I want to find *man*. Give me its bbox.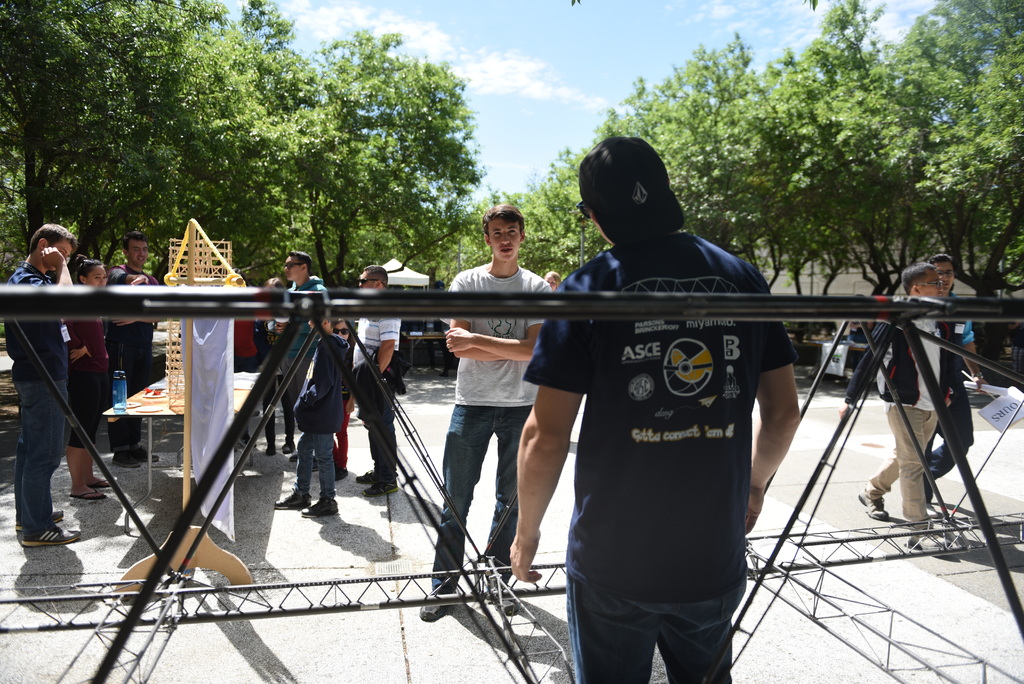
rect(511, 164, 824, 631).
